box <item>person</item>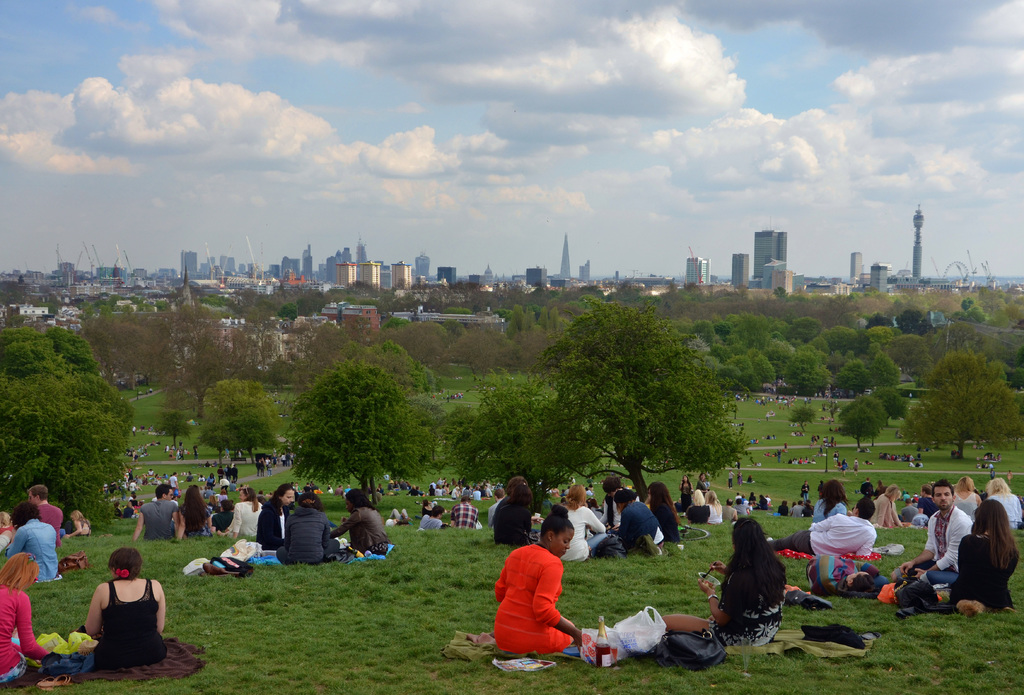
box(73, 543, 166, 671)
